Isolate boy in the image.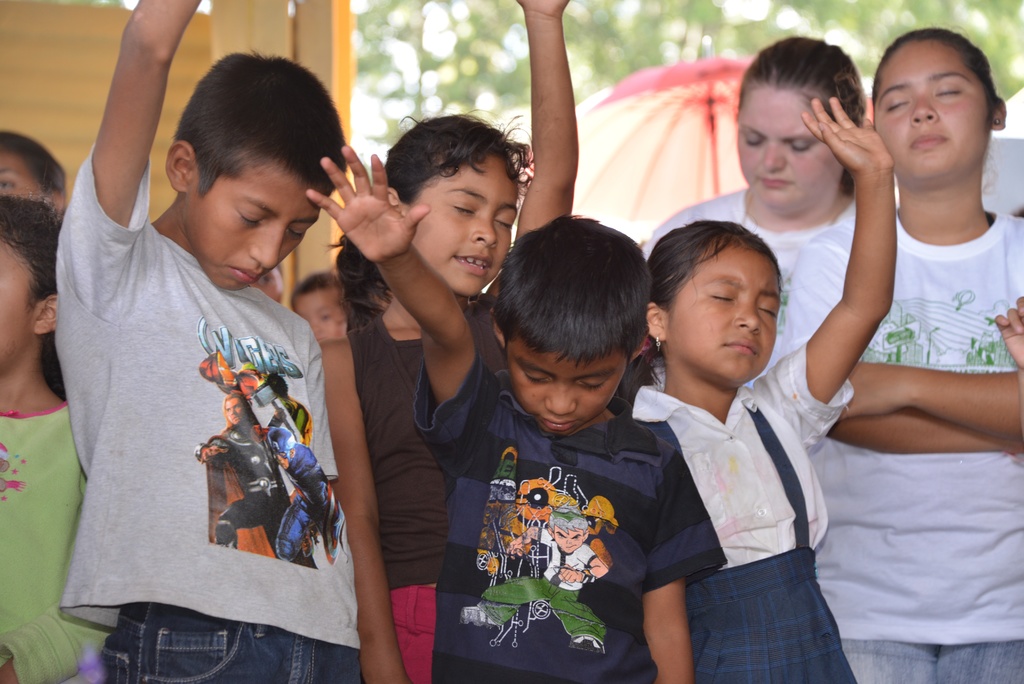
Isolated region: x1=48, y1=29, x2=355, y2=683.
